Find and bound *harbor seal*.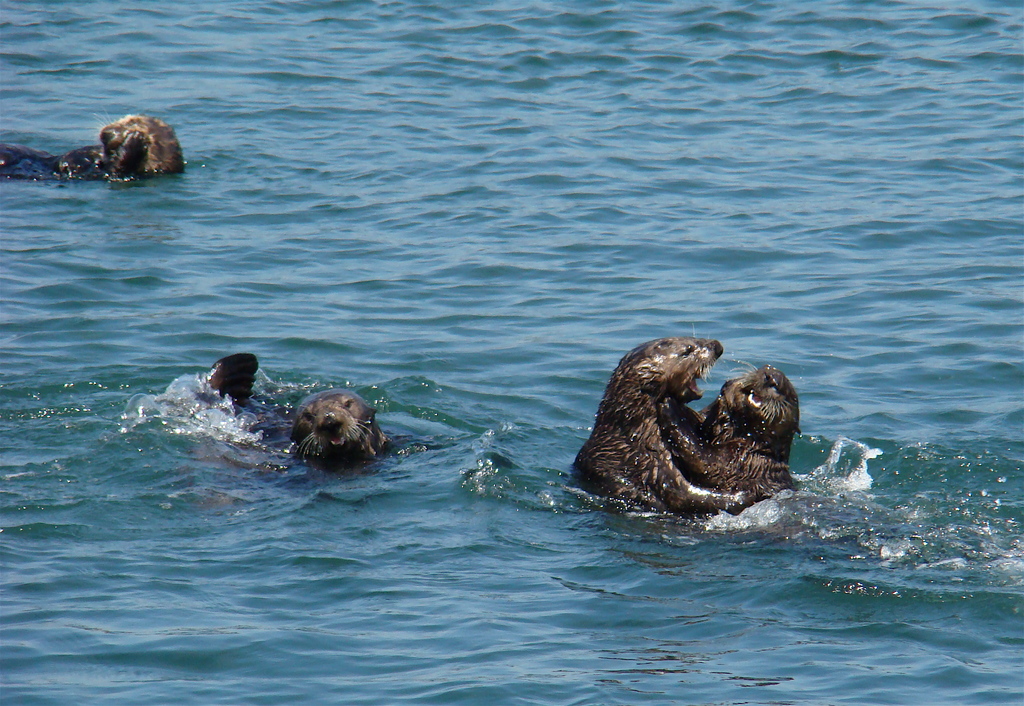
Bound: (202, 354, 385, 484).
